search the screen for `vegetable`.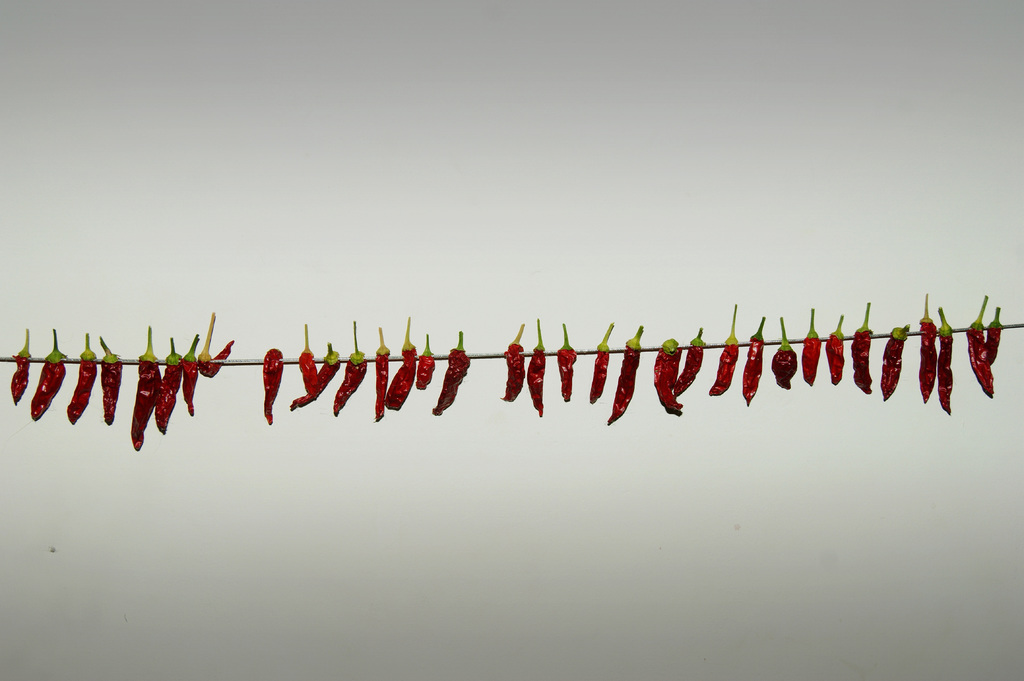
Found at (left=31, top=328, right=65, bottom=420).
